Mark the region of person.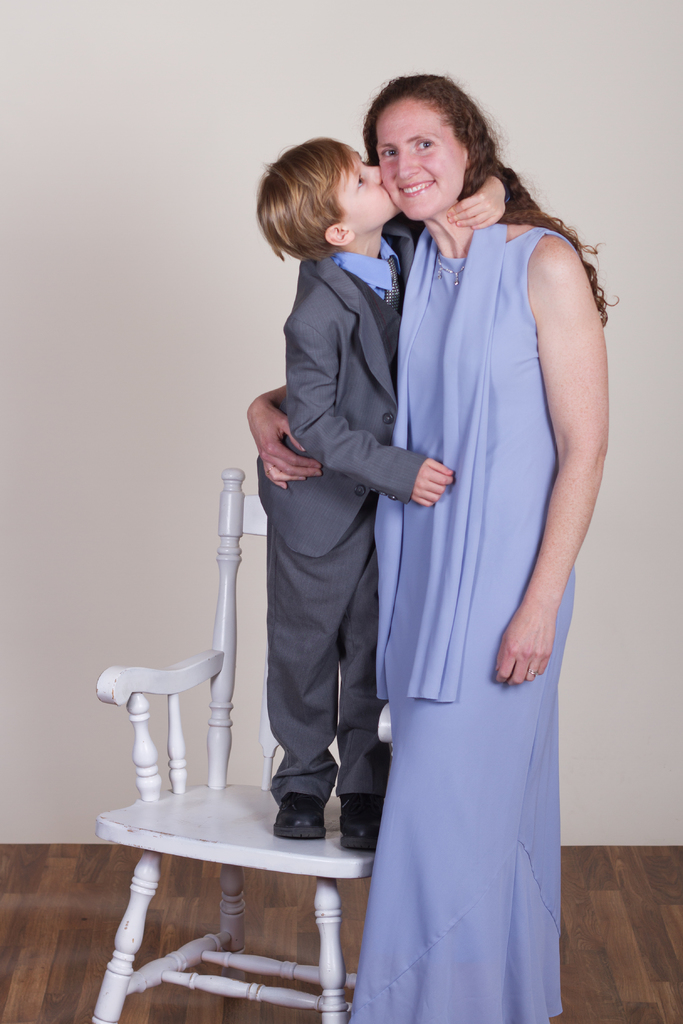
Region: [left=261, top=134, right=499, bottom=846].
